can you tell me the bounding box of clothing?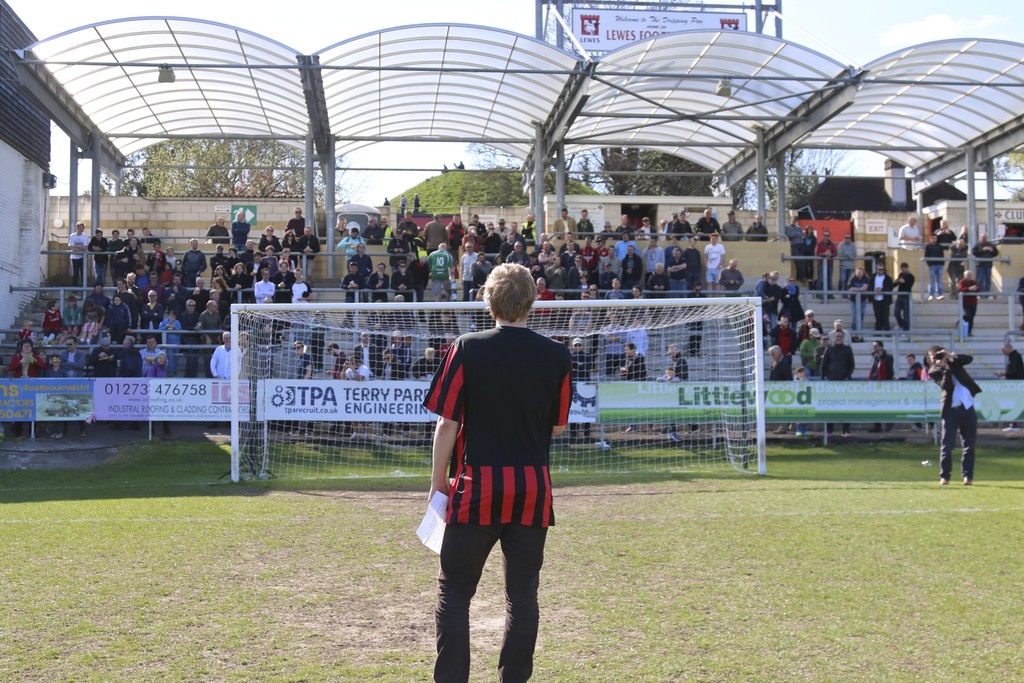
x1=404 y1=259 x2=426 y2=304.
